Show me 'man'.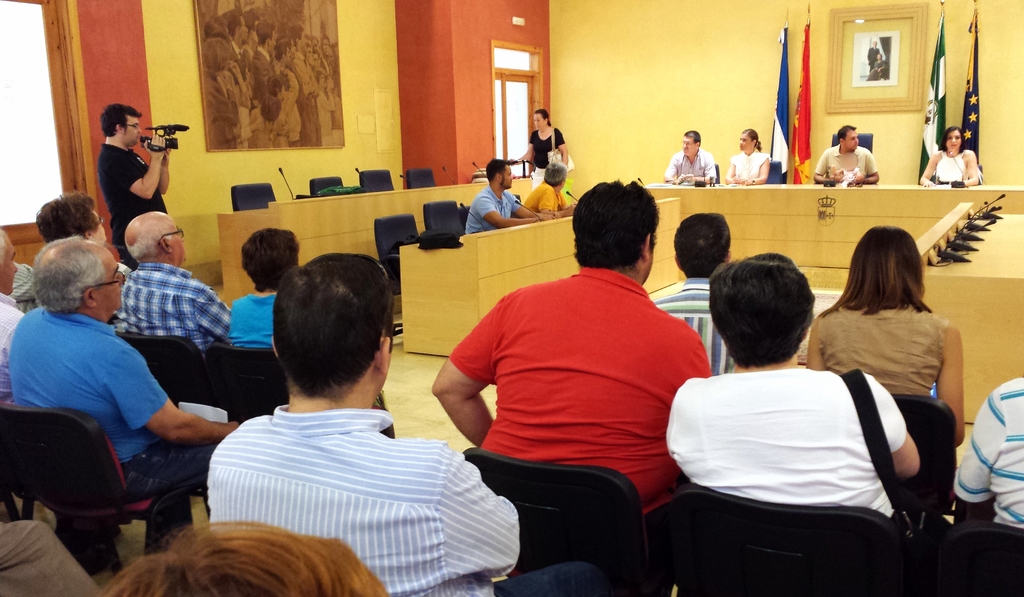
'man' is here: rect(169, 249, 486, 573).
